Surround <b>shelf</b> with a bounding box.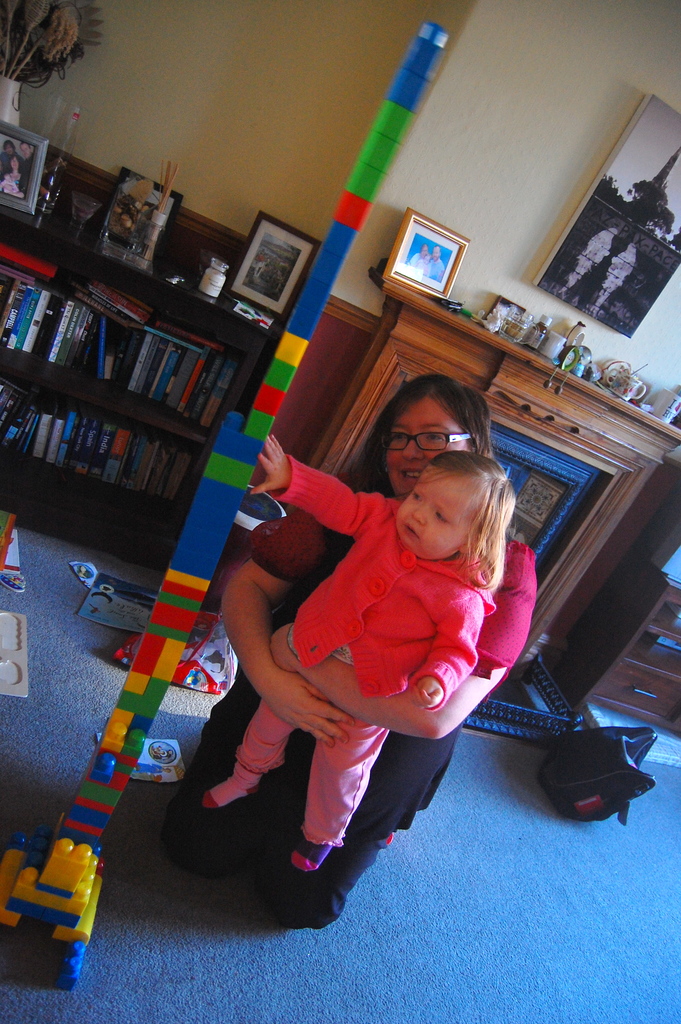
[601, 484, 680, 759].
